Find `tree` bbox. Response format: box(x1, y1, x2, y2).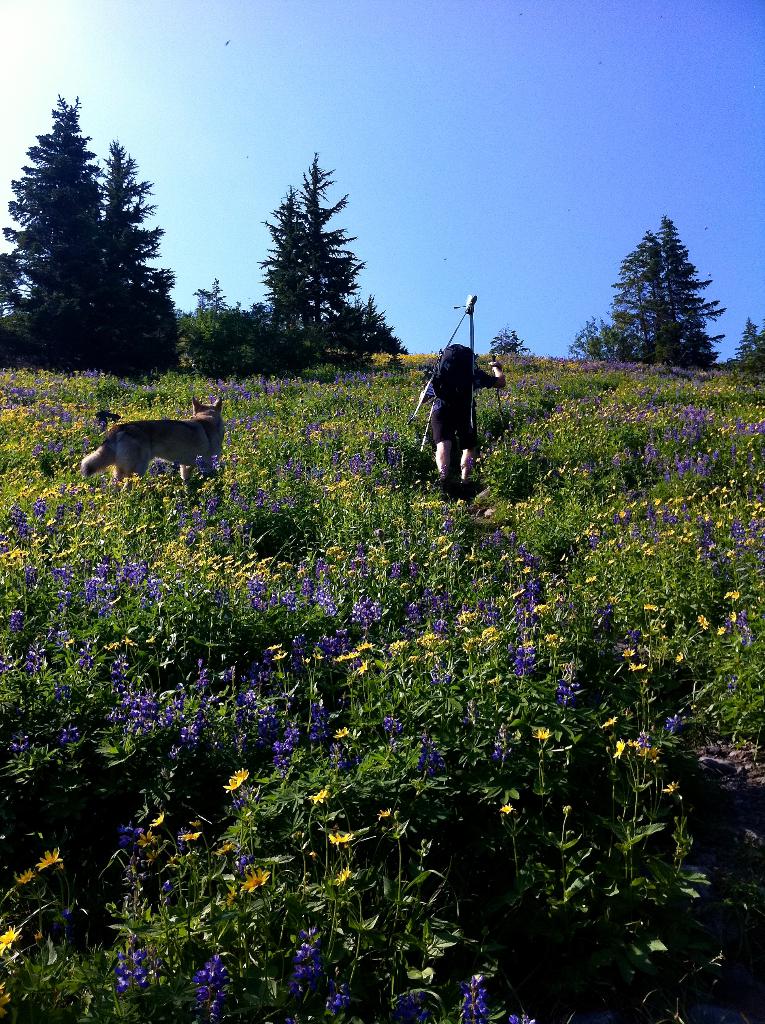
box(0, 84, 119, 352).
